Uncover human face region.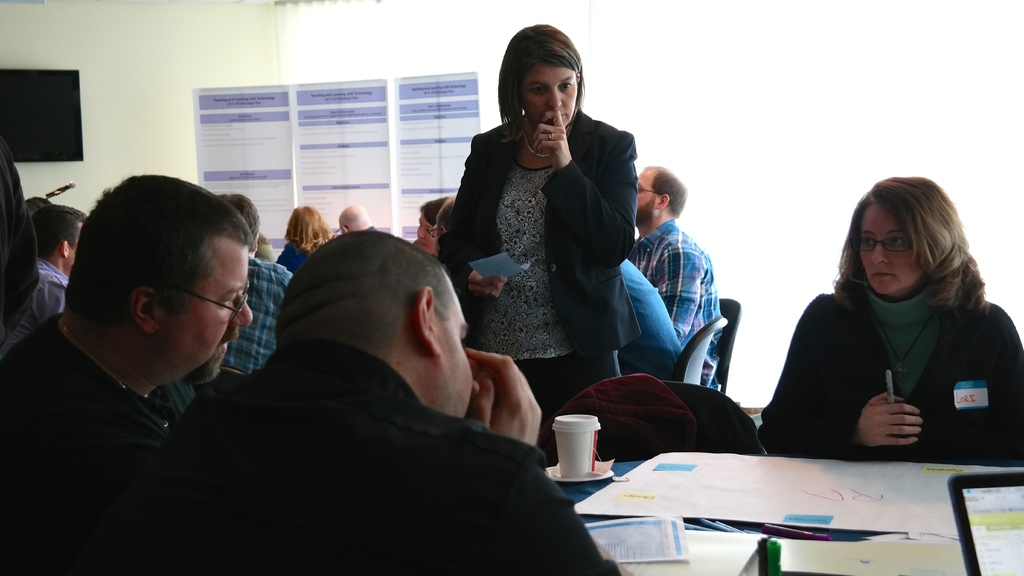
Uncovered: [left=161, top=237, right=255, bottom=380].
